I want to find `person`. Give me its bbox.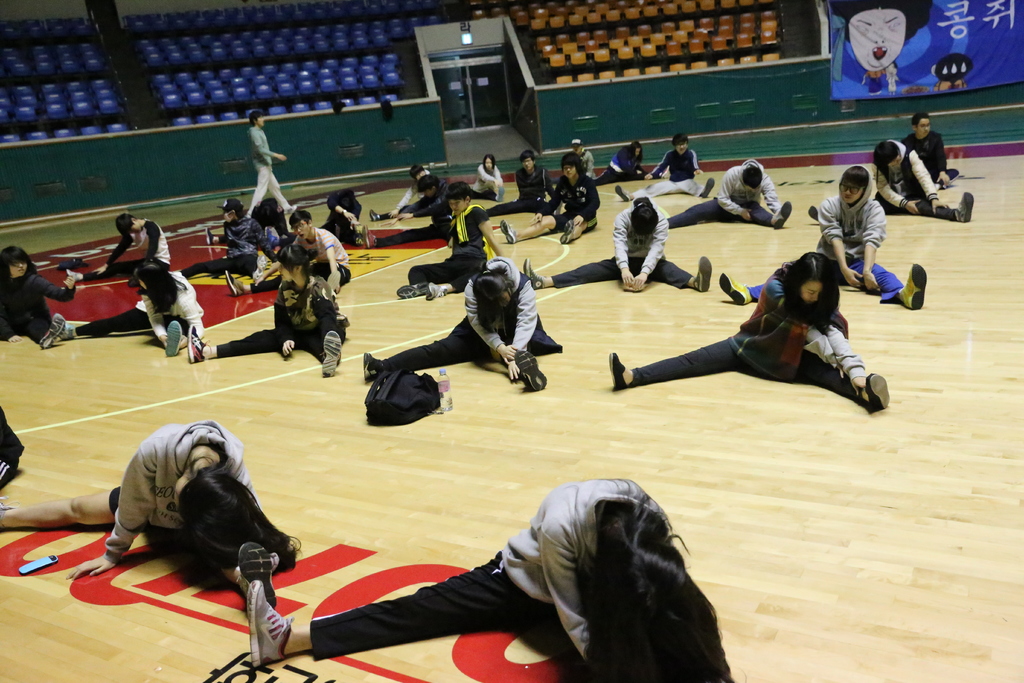
(828,0,934,95).
